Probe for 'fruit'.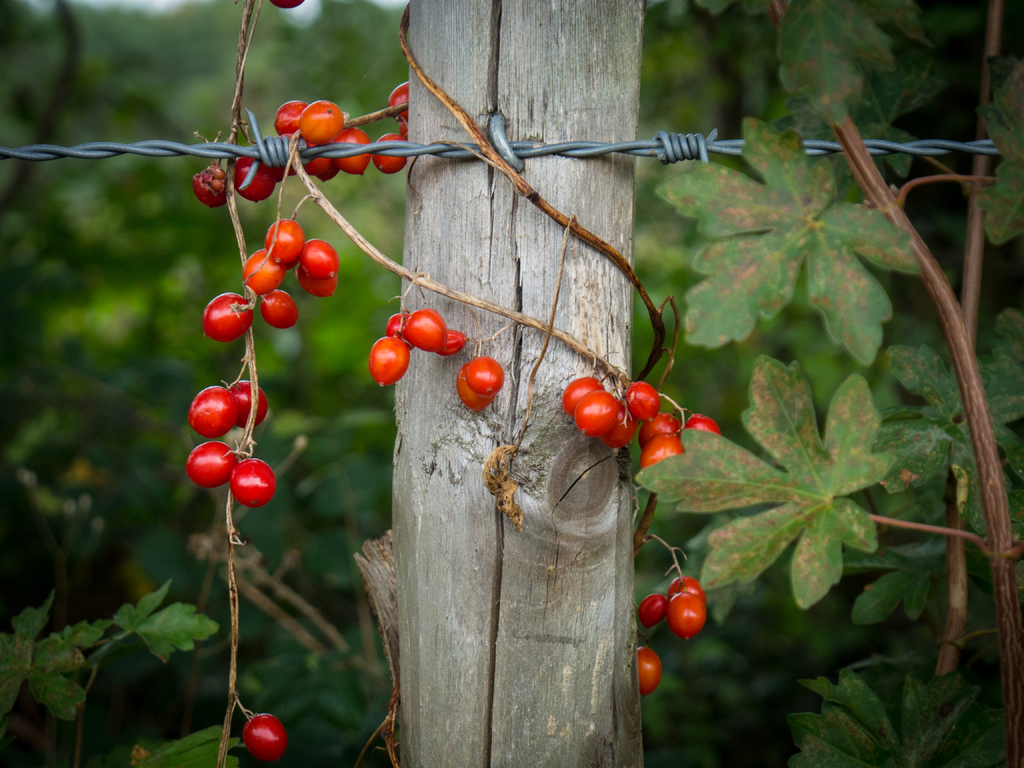
Probe result: 293:238:345:279.
